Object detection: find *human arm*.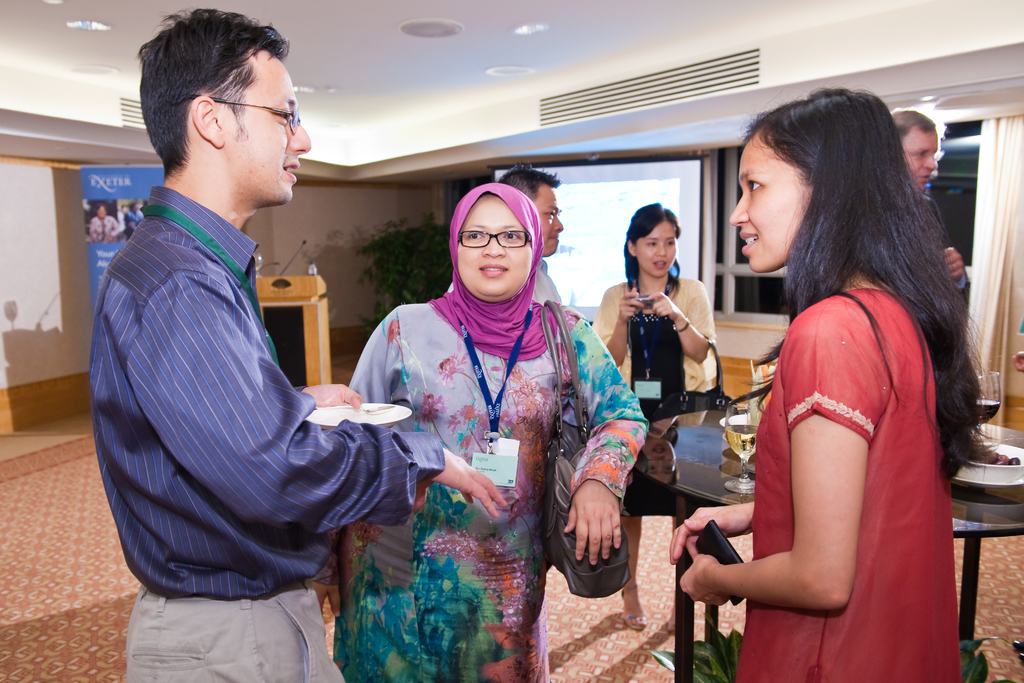
(left=677, top=307, right=877, bottom=607).
